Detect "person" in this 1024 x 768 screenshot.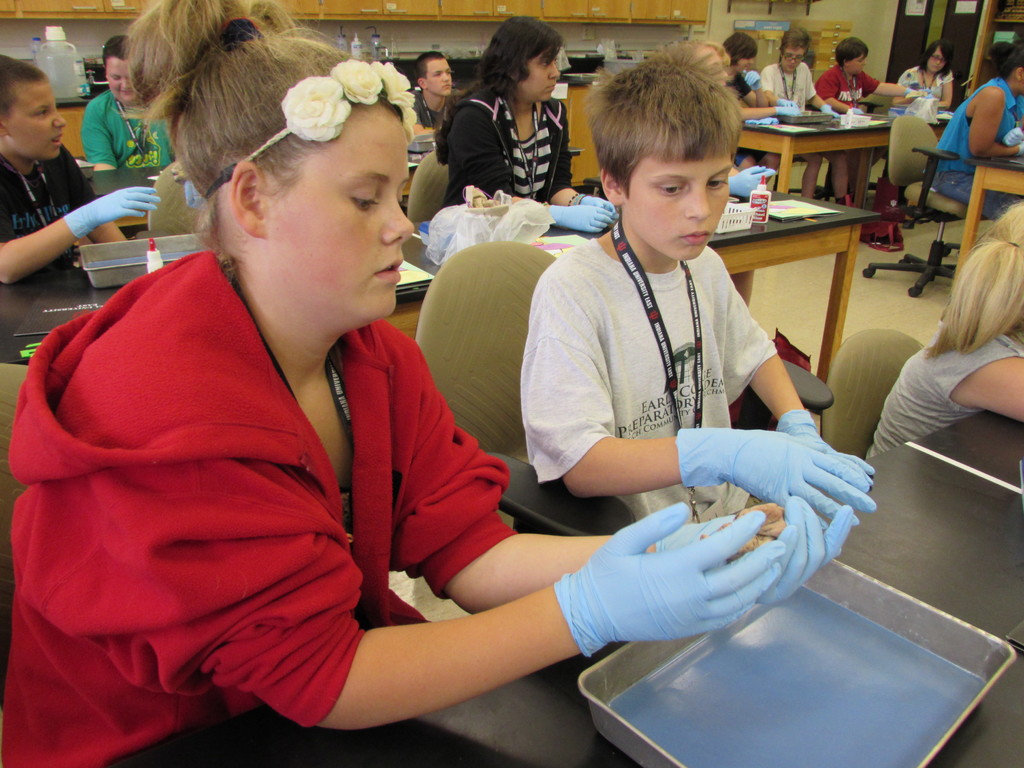
Detection: BBox(866, 198, 1023, 461).
